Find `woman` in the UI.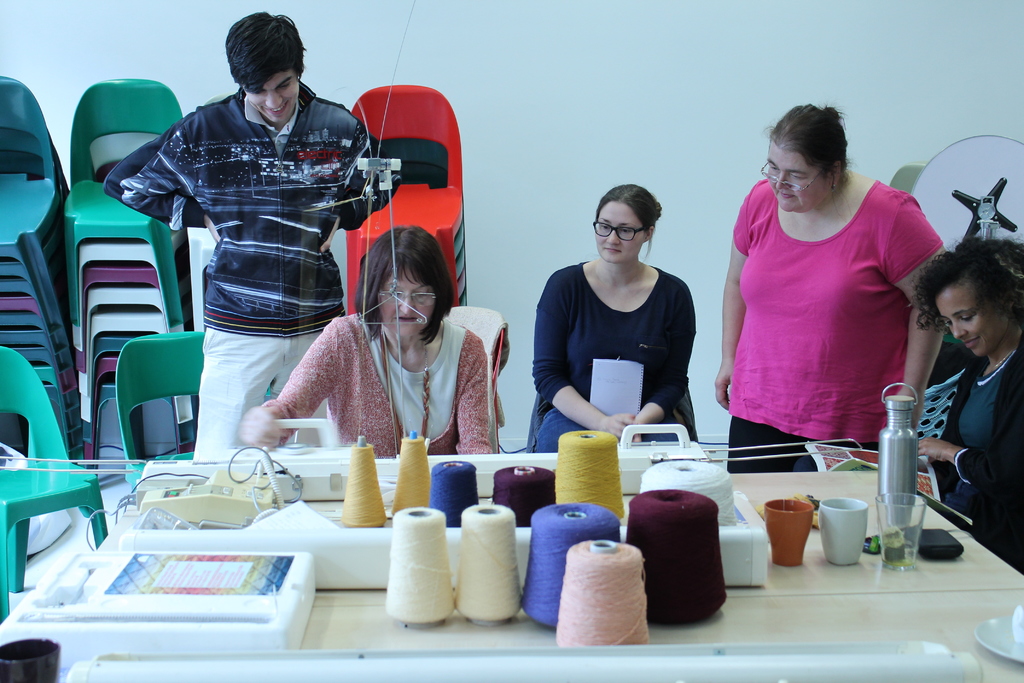
UI element at (left=714, top=103, right=948, bottom=475).
